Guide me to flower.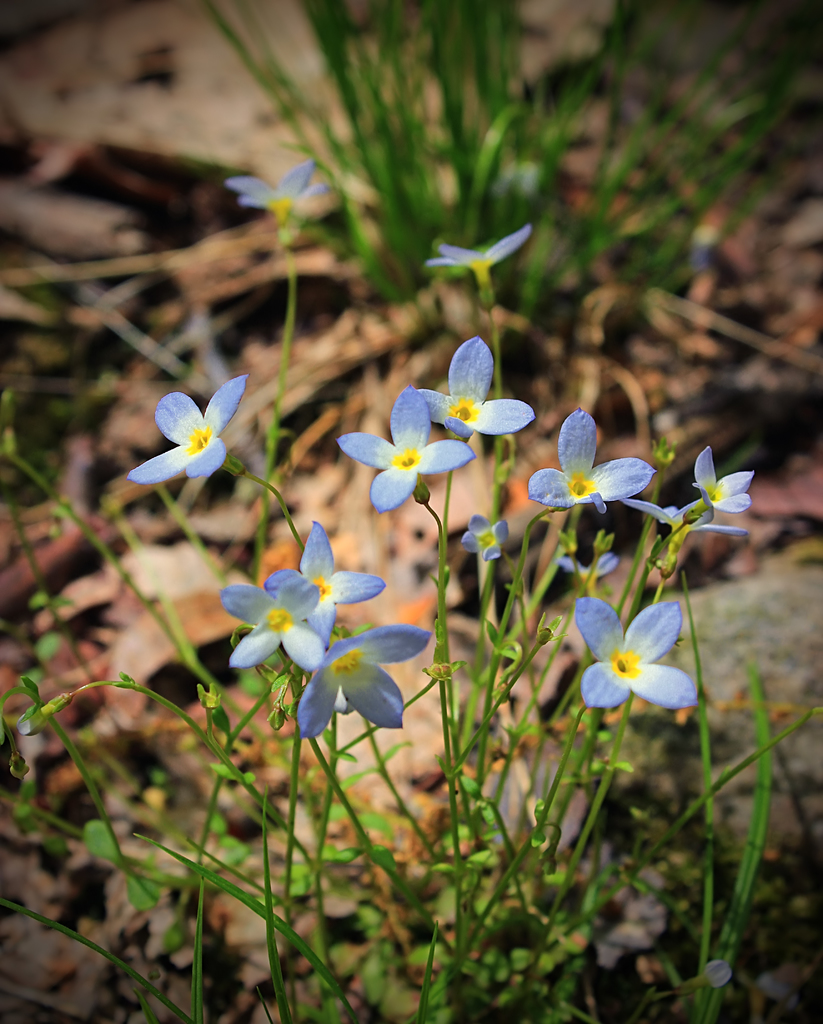
Guidance: x1=222, y1=571, x2=325, y2=672.
